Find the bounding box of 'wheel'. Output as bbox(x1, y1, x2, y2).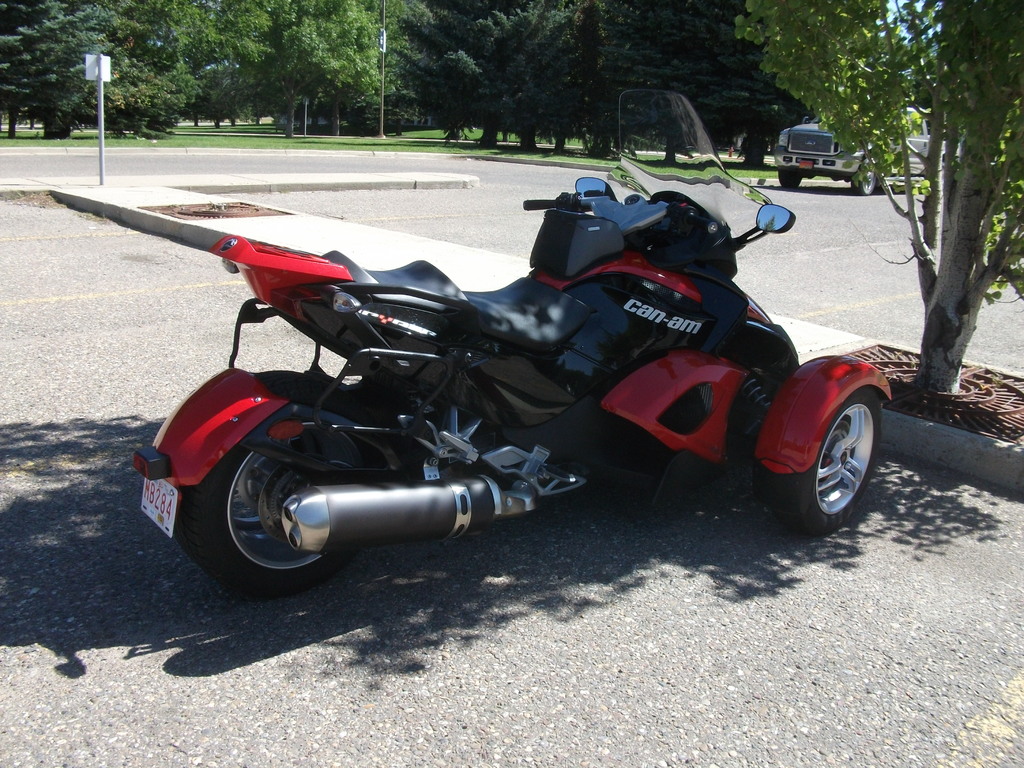
bbox(164, 423, 376, 593).
